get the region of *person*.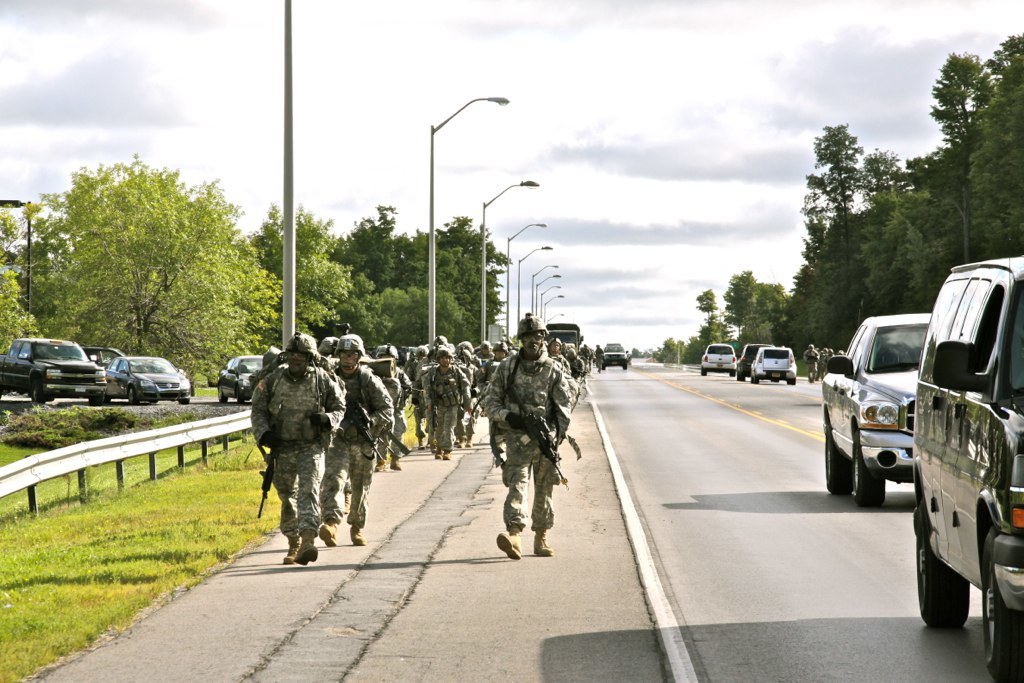
l=249, t=337, r=342, b=566.
